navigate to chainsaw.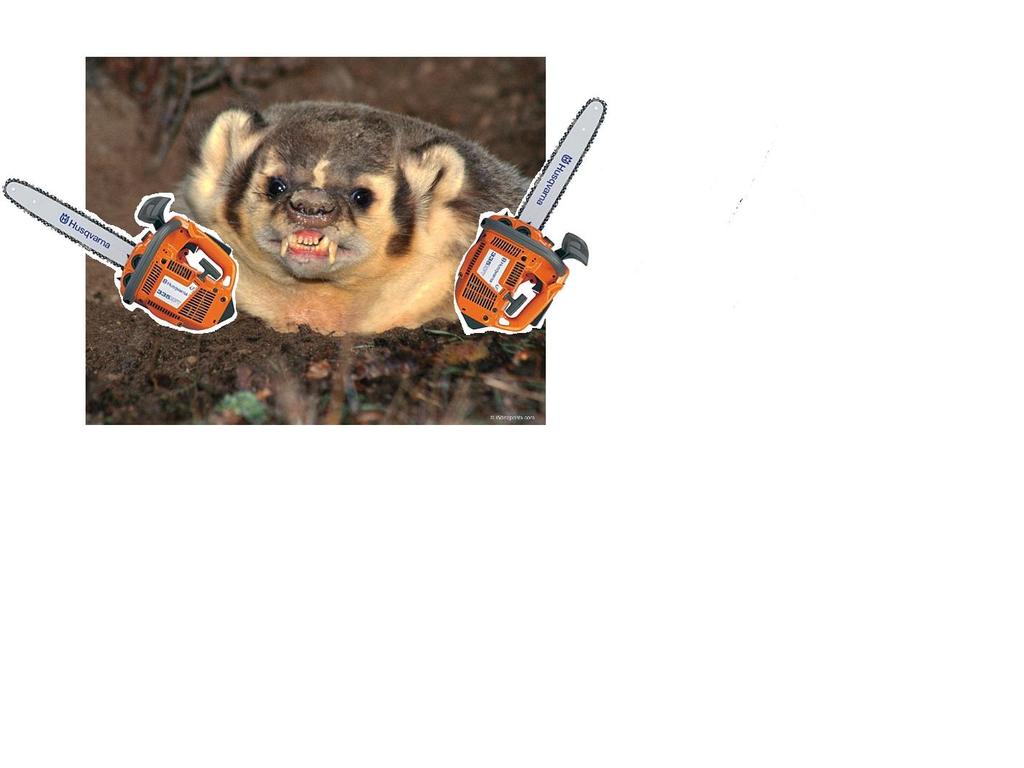
Navigation target: select_region(450, 96, 610, 341).
